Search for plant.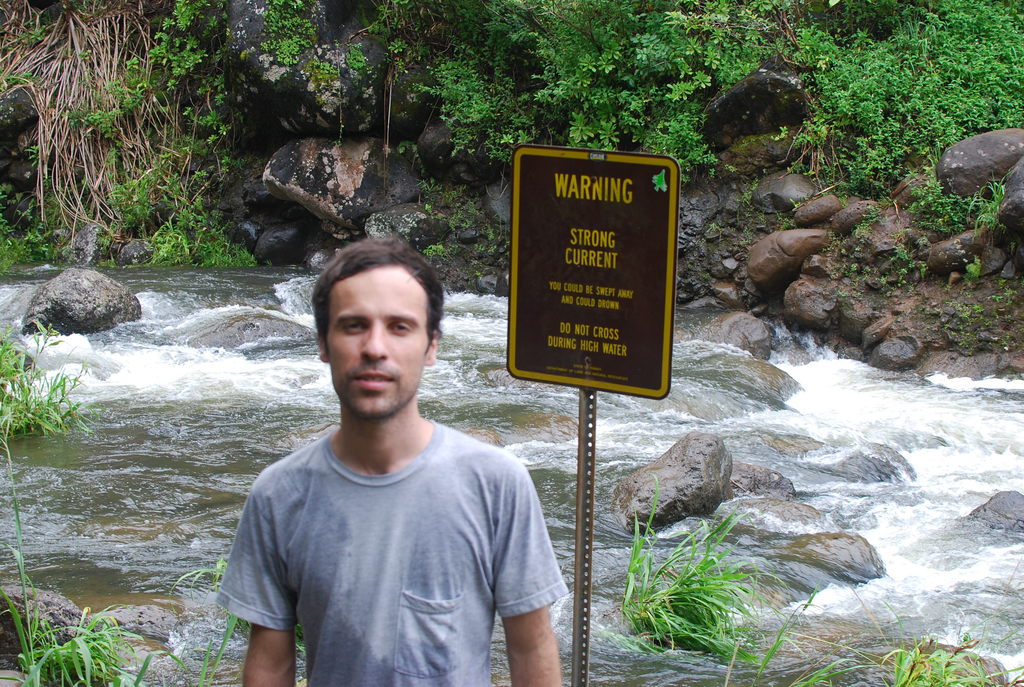
Found at (638,475,786,651).
